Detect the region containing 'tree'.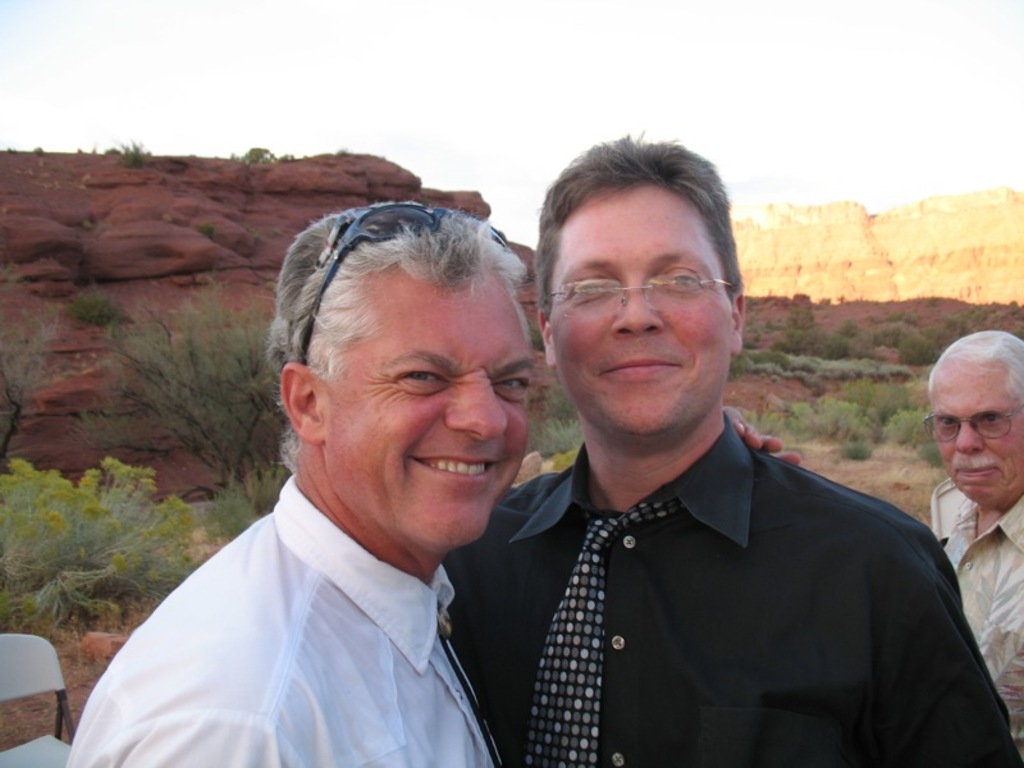
box=[93, 285, 275, 521].
